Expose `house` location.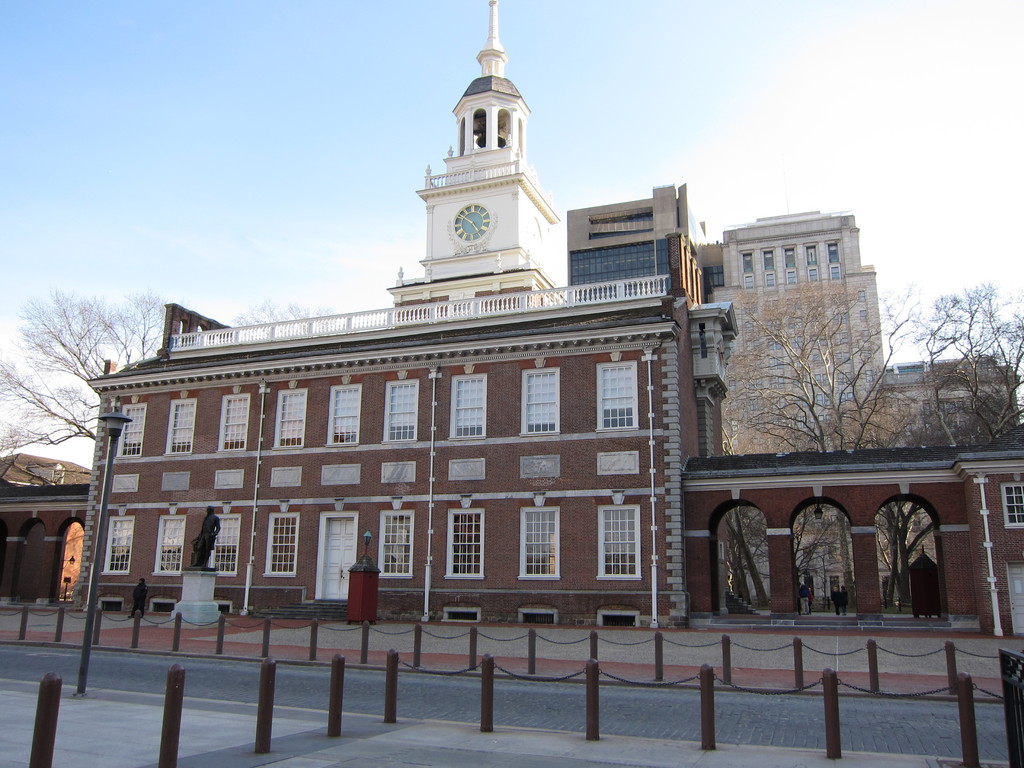
Exposed at {"x1": 0, "y1": 453, "x2": 93, "y2": 598}.
